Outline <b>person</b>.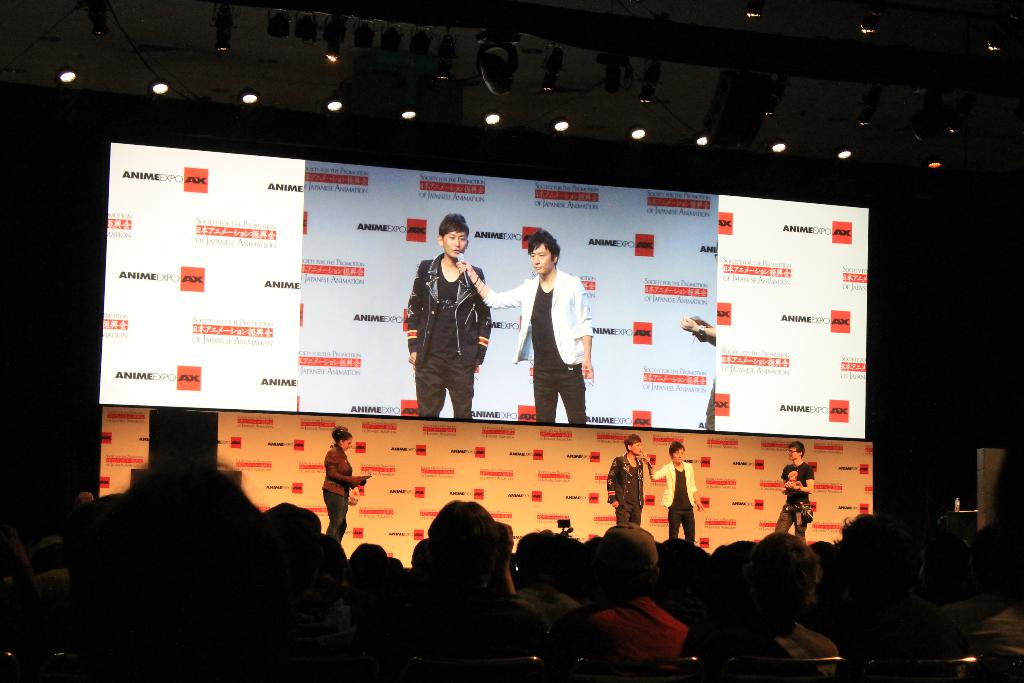
Outline: <box>319,418,368,549</box>.
